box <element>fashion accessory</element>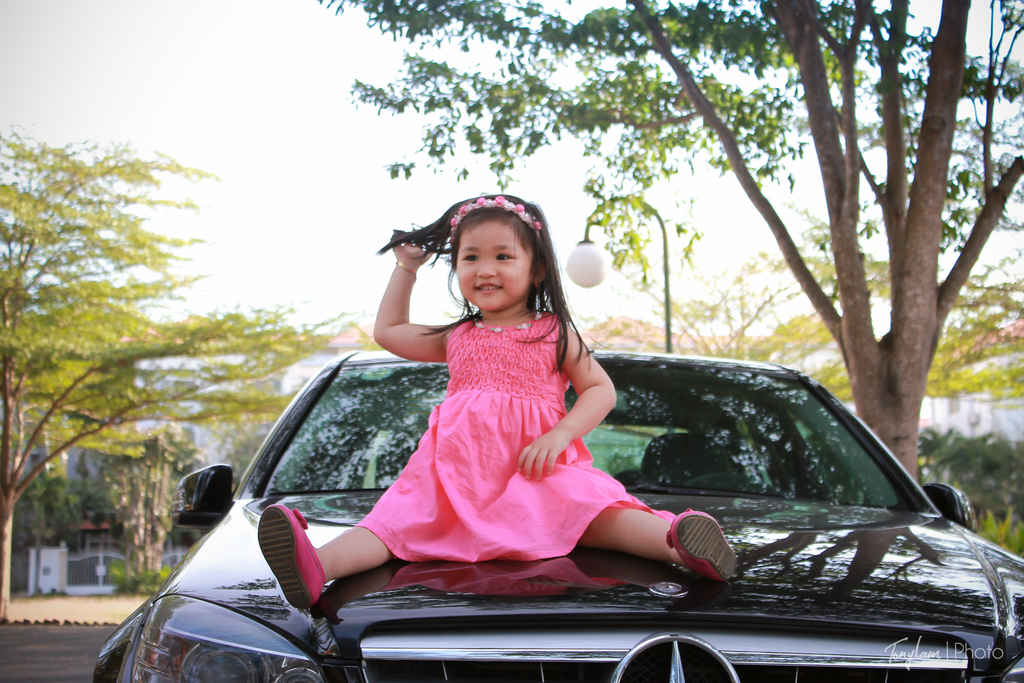
(x1=257, y1=501, x2=329, y2=616)
